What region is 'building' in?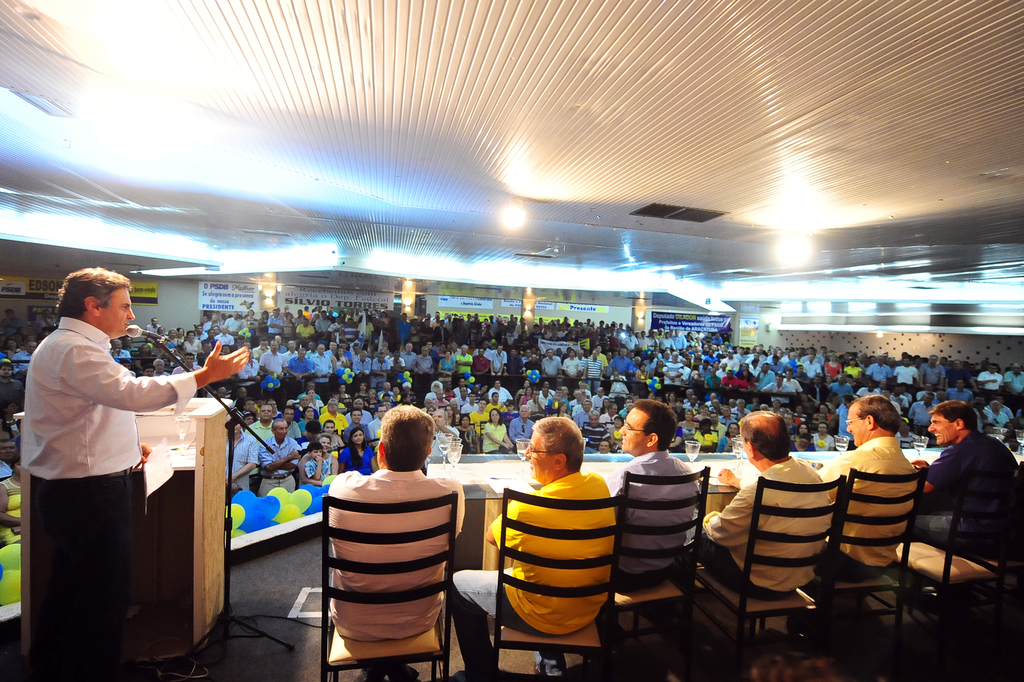
[left=0, top=0, right=1023, bottom=681].
